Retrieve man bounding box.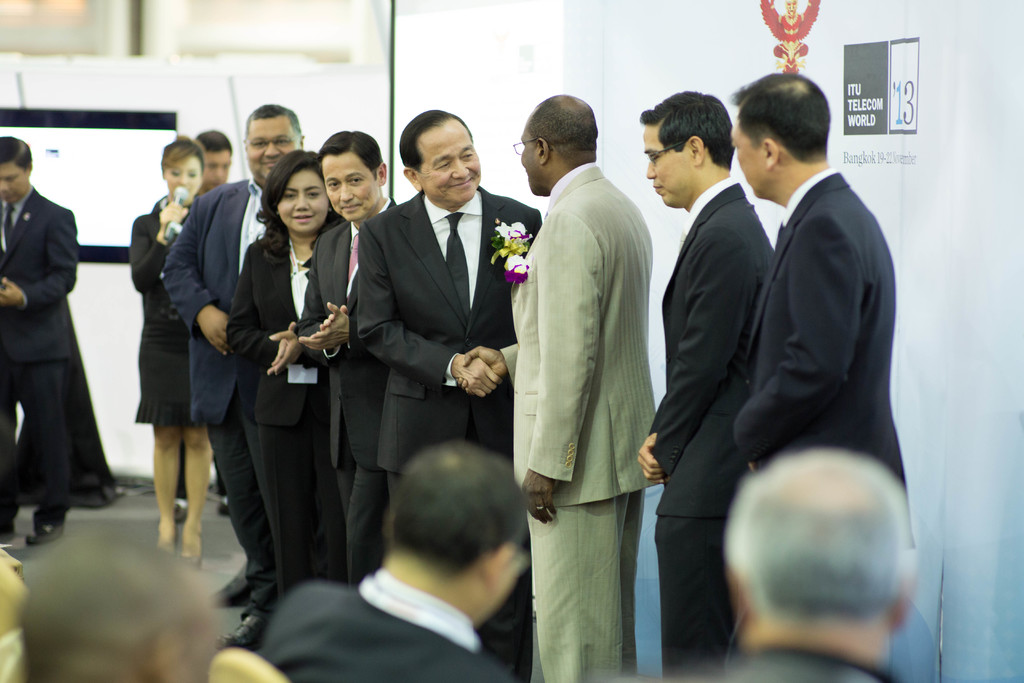
Bounding box: [left=729, top=73, right=917, bottom=682].
